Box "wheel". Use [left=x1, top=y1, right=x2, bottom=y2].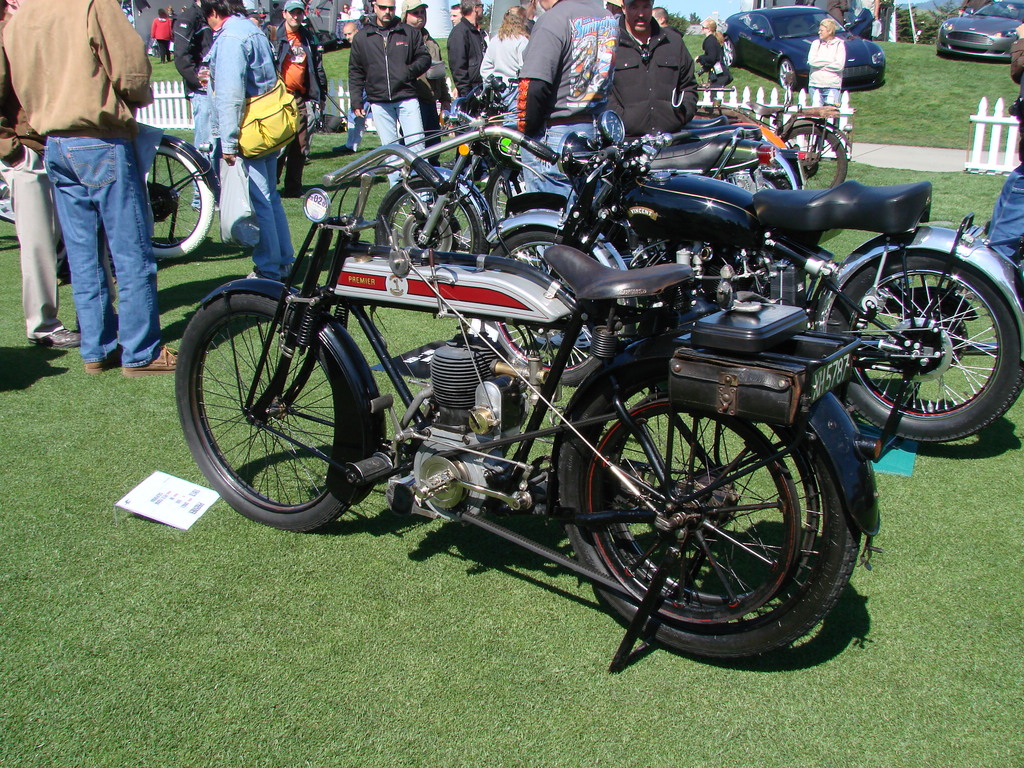
[left=193, top=276, right=369, bottom=520].
